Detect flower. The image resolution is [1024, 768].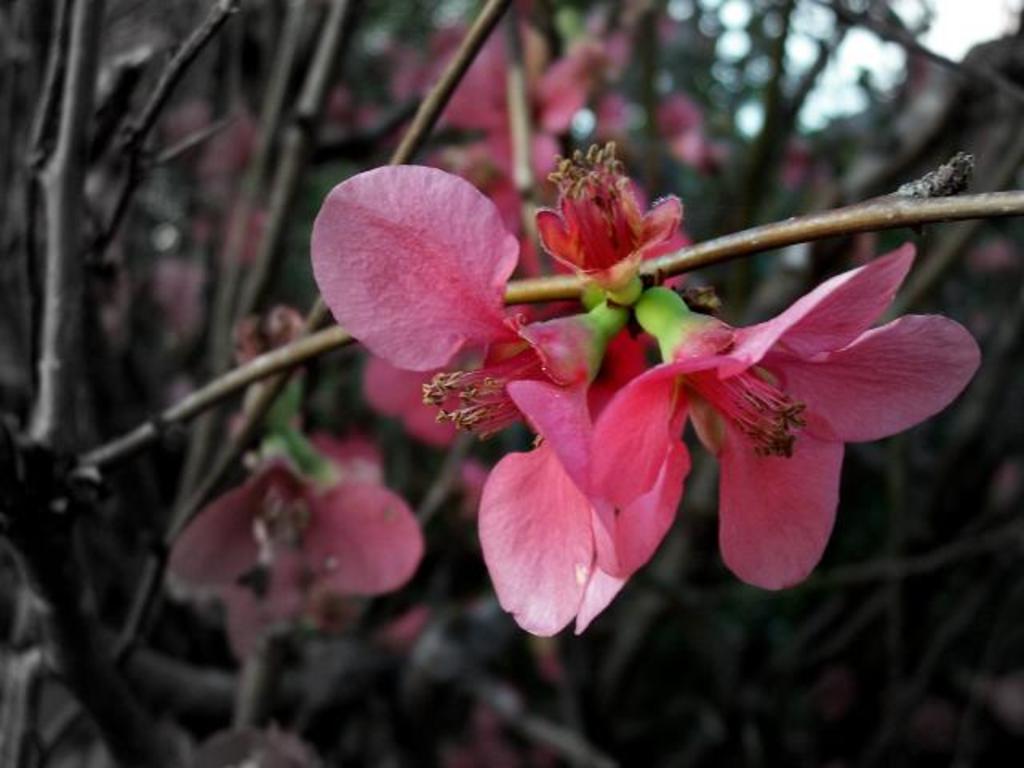
box(584, 246, 974, 595).
